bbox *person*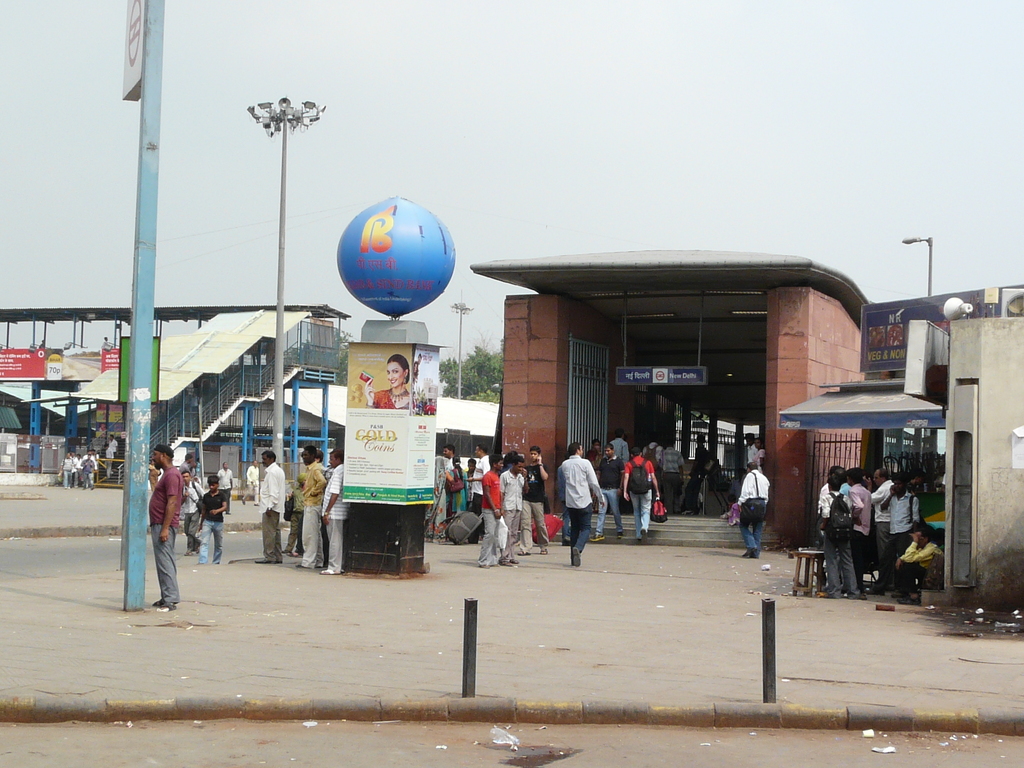
bbox(371, 354, 422, 409)
